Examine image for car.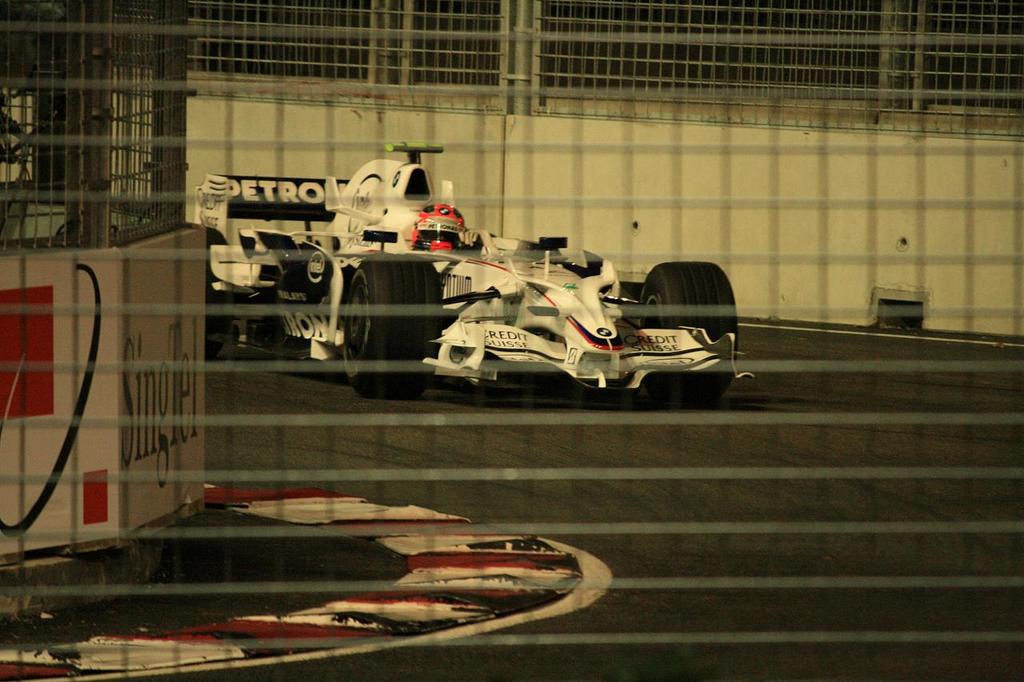
Examination result: <bbox>192, 138, 754, 398</bbox>.
